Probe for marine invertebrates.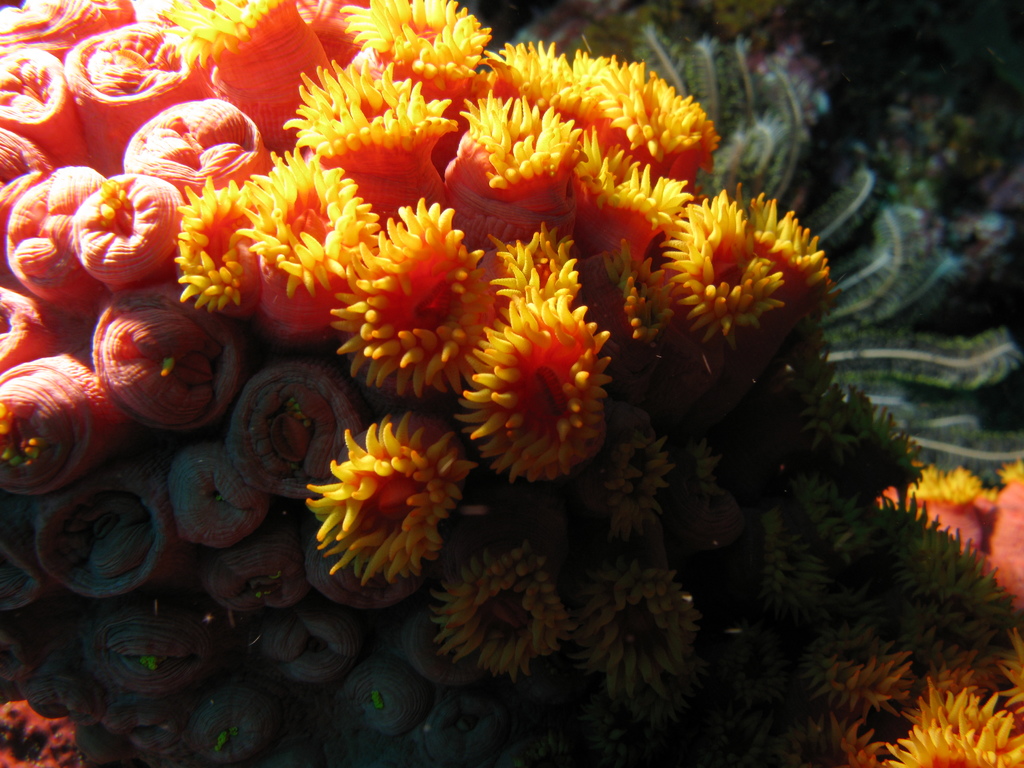
Probe result: (left=884, top=632, right=995, bottom=721).
